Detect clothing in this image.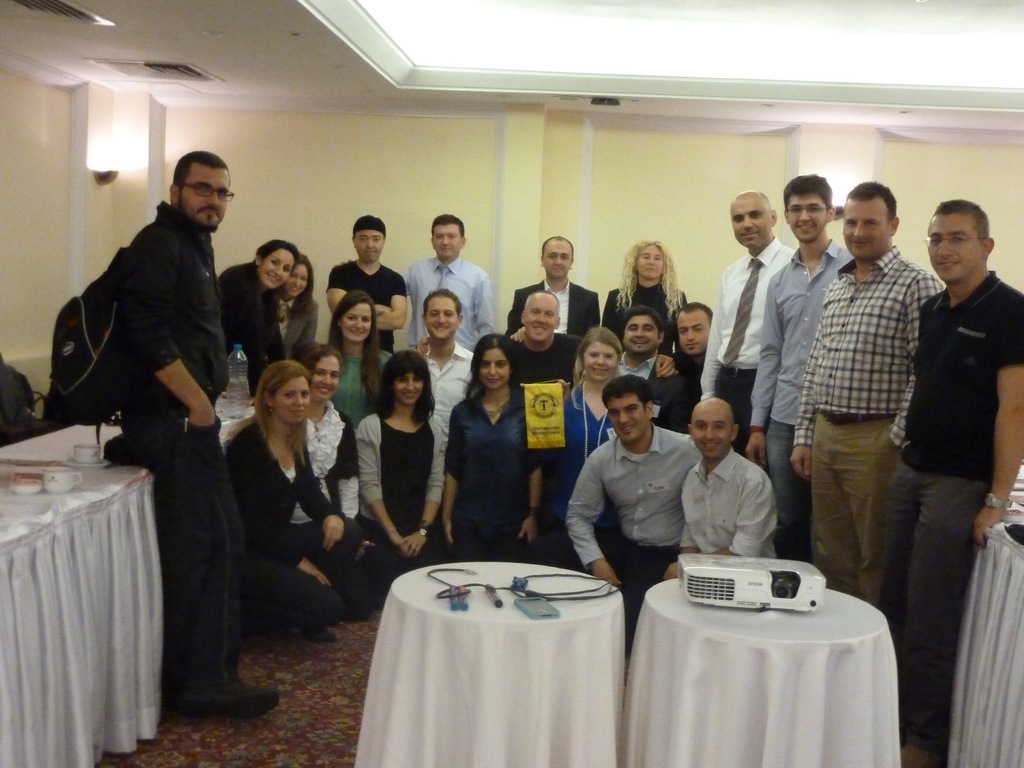
Detection: (left=274, top=294, right=317, bottom=352).
